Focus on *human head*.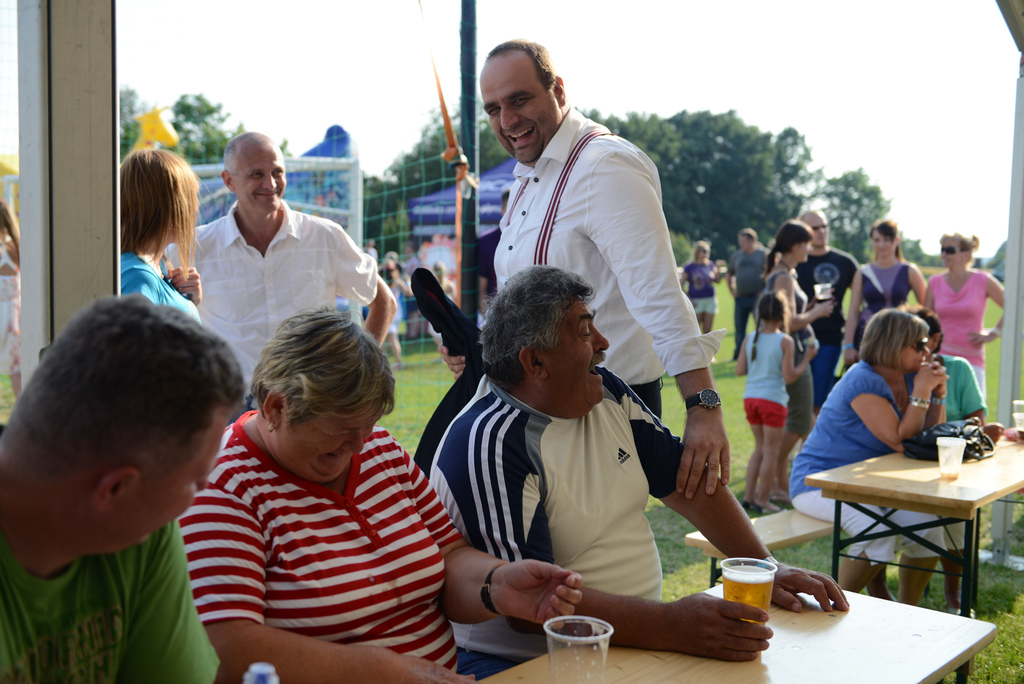
Focused at region(474, 35, 579, 154).
